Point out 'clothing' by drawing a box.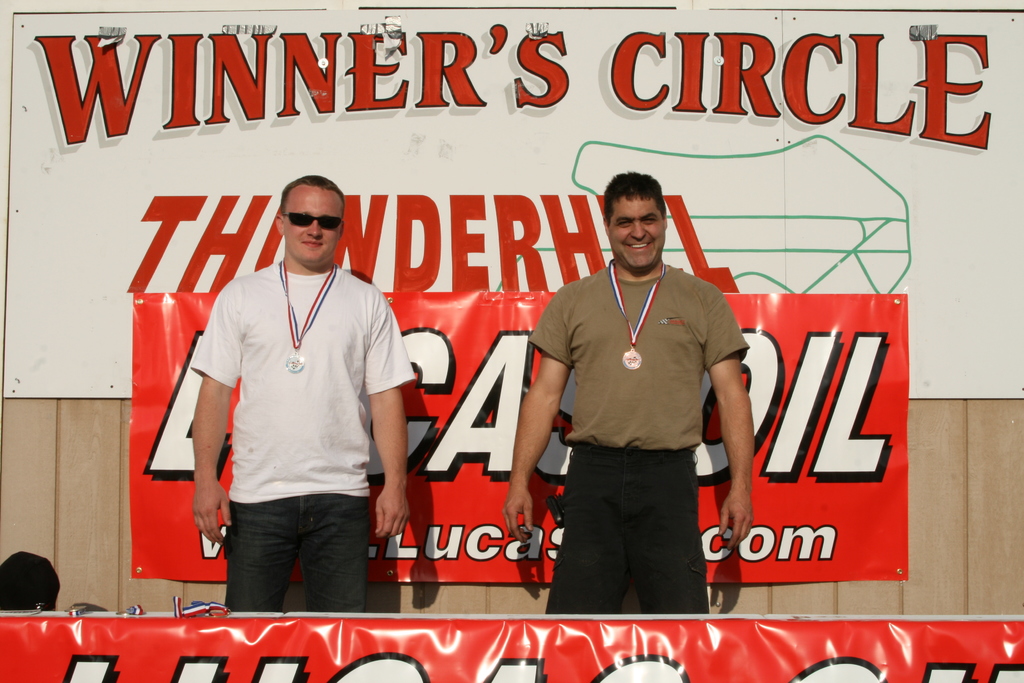
x1=184, y1=258, x2=416, y2=497.
